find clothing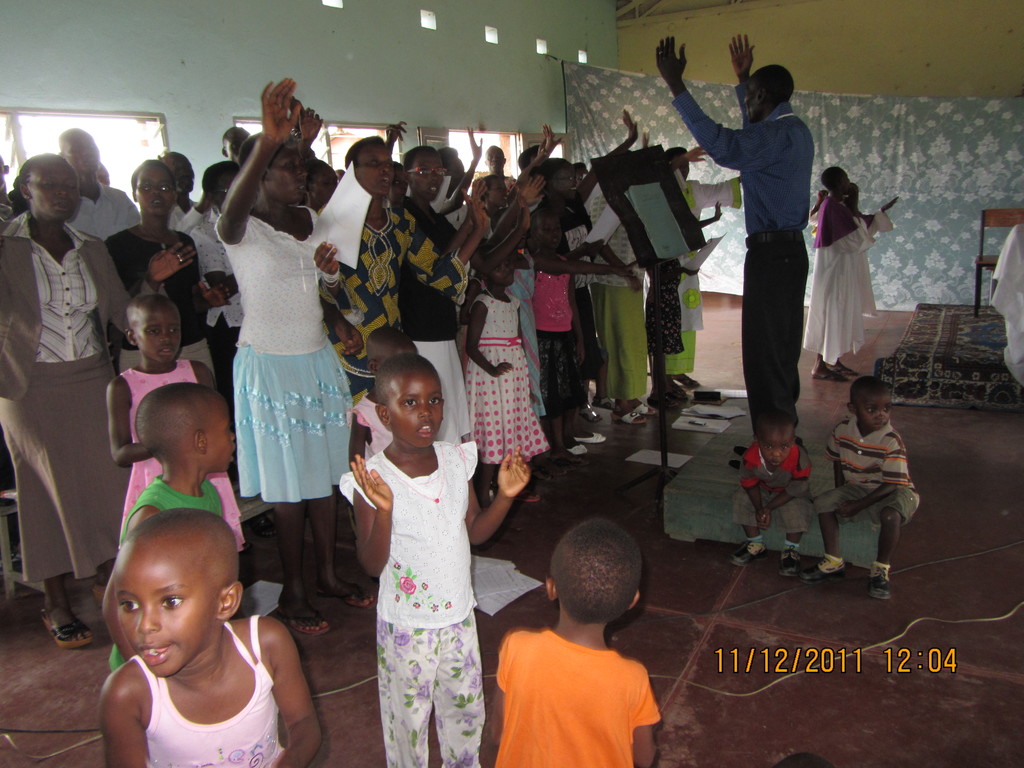
select_region(801, 197, 879, 364)
